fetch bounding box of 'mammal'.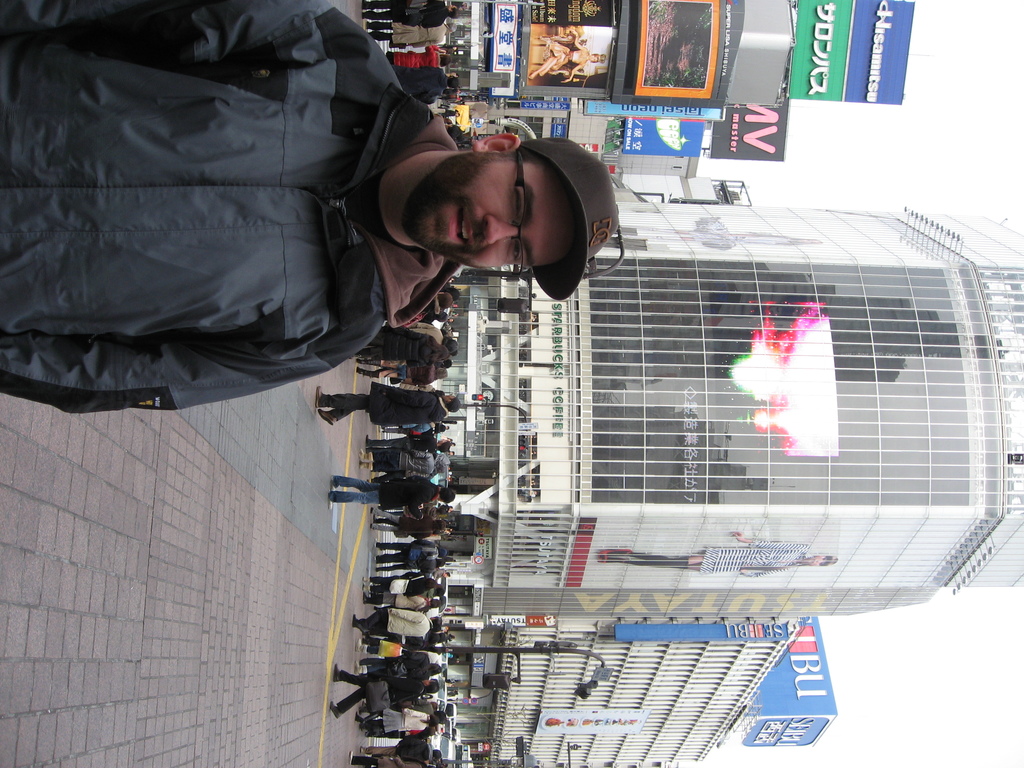
Bbox: x1=528 y1=28 x2=599 y2=83.
